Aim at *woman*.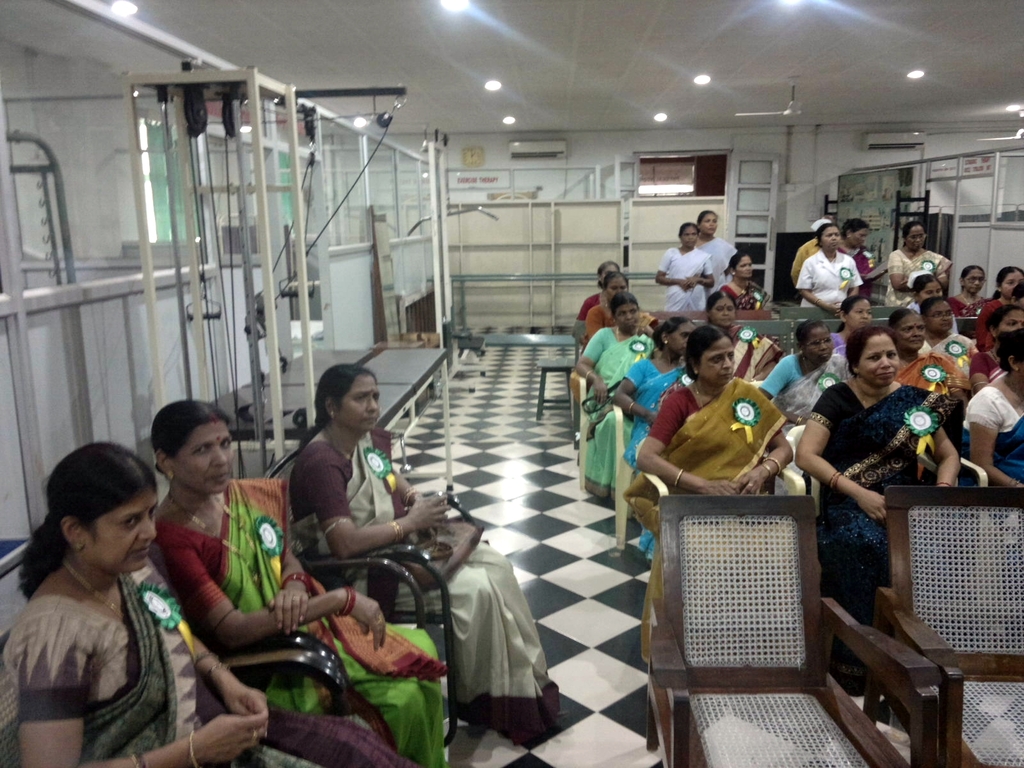
Aimed at x1=974 y1=253 x2=1023 y2=322.
